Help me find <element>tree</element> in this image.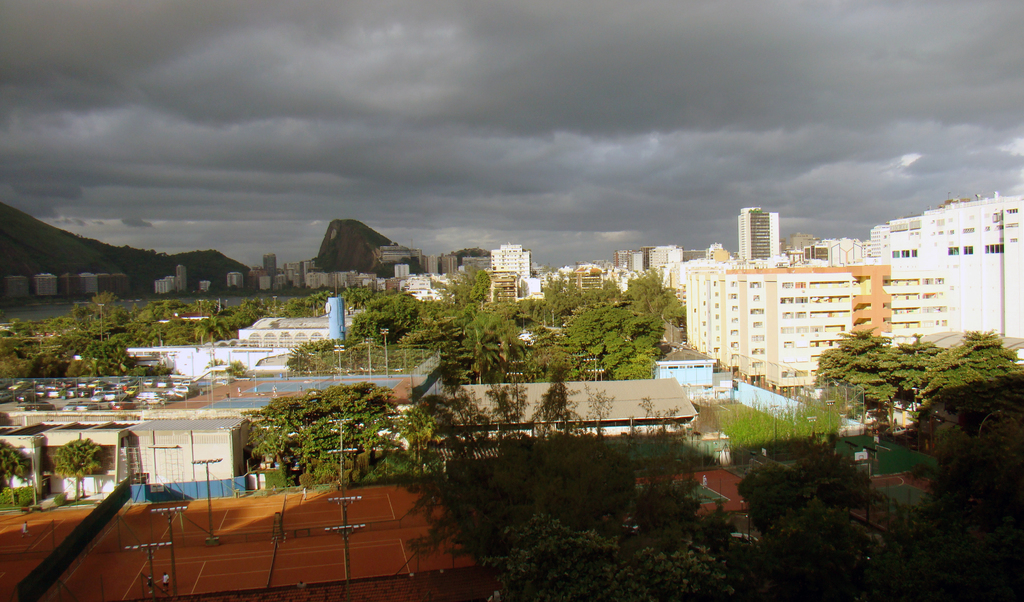
Found it: bbox(77, 341, 110, 378).
